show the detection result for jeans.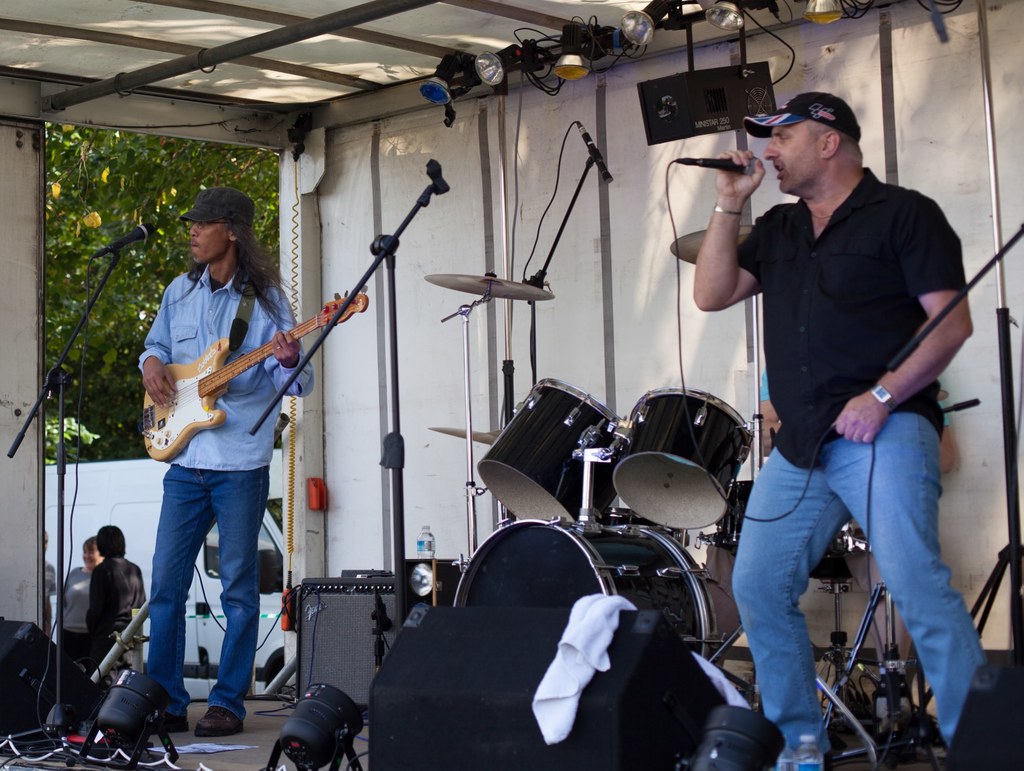
(left=145, top=464, right=286, bottom=713).
